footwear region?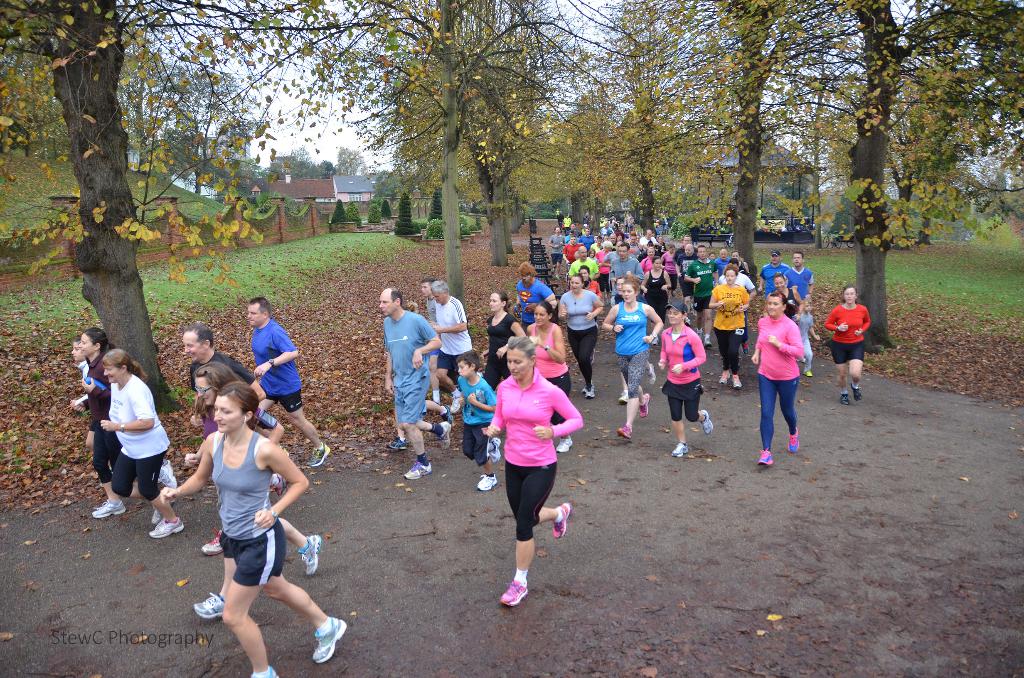
box(557, 433, 577, 451)
